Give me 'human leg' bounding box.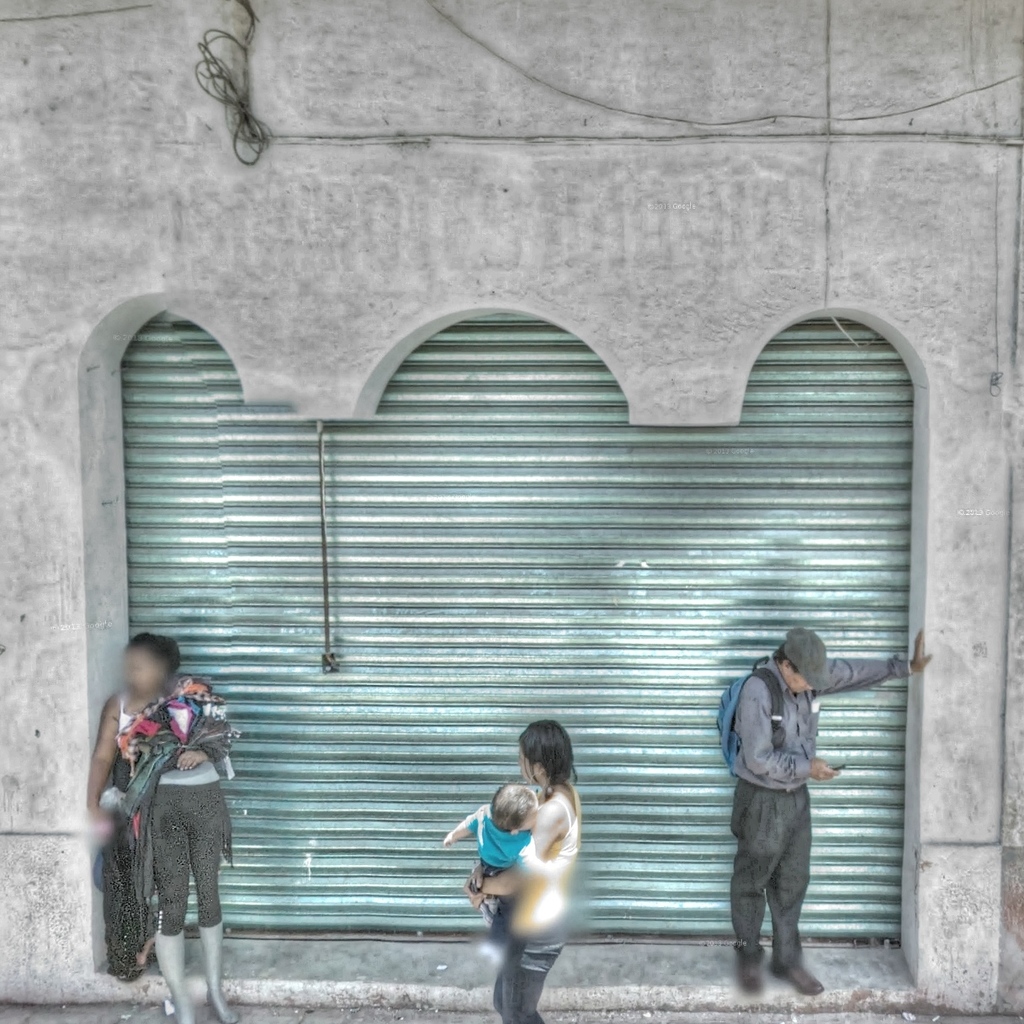
<region>496, 935, 561, 1023</region>.
